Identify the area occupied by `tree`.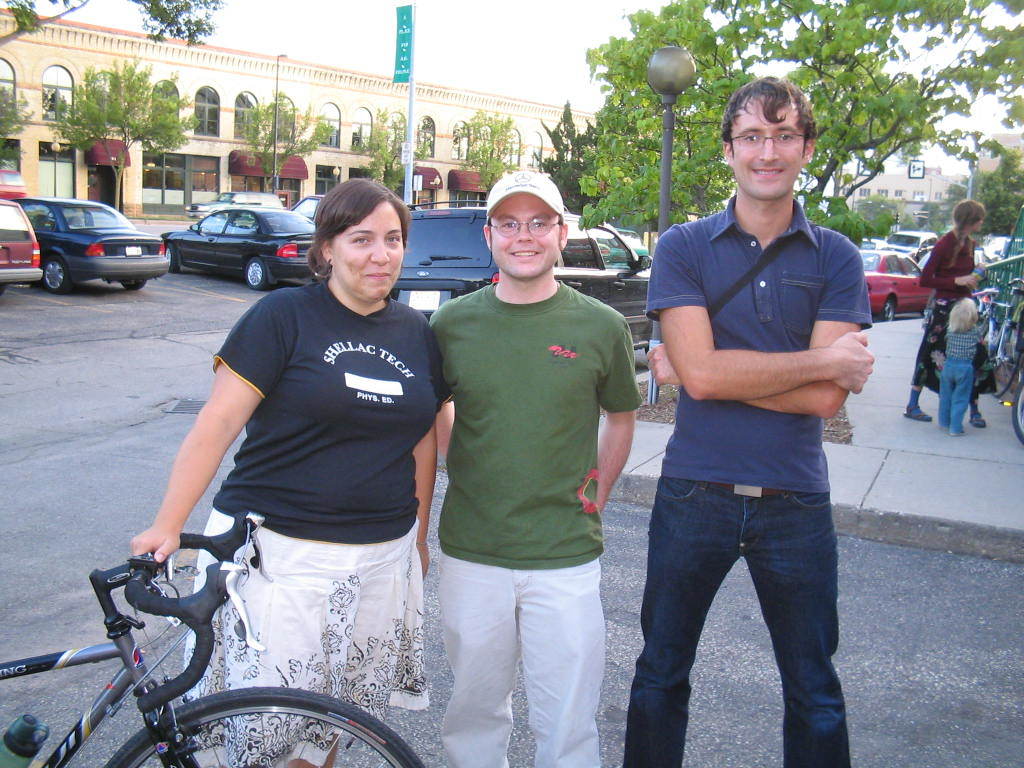
Area: {"x1": 0, "y1": 0, "x2": 227, "y2": 49}.
